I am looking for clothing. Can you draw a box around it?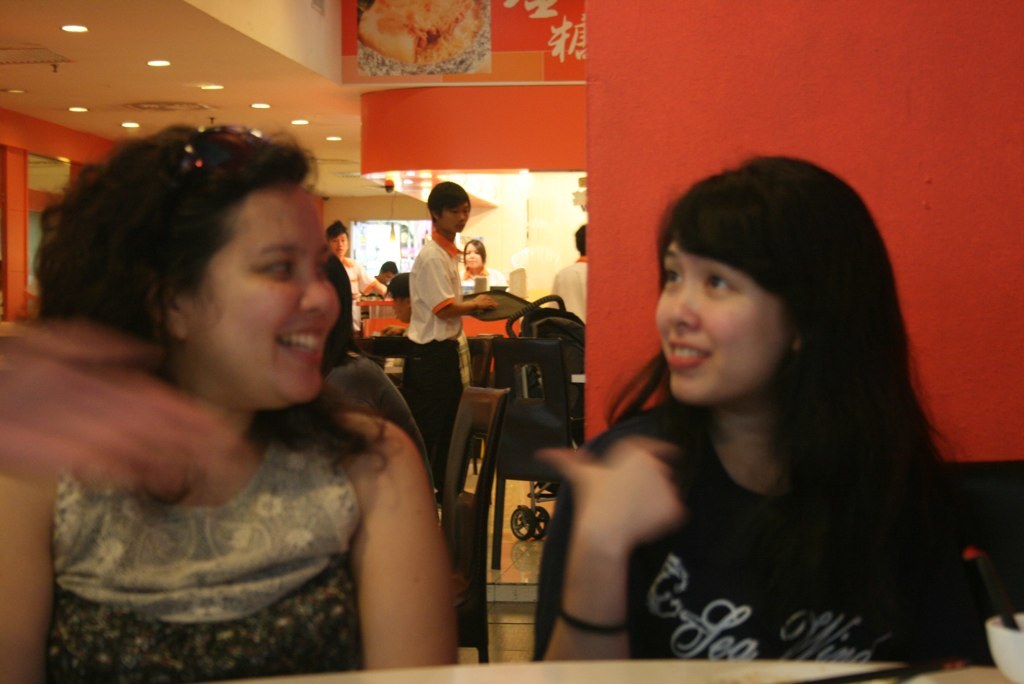
Sure, the bounding box is bbox=[361, 280, 385, 293].
